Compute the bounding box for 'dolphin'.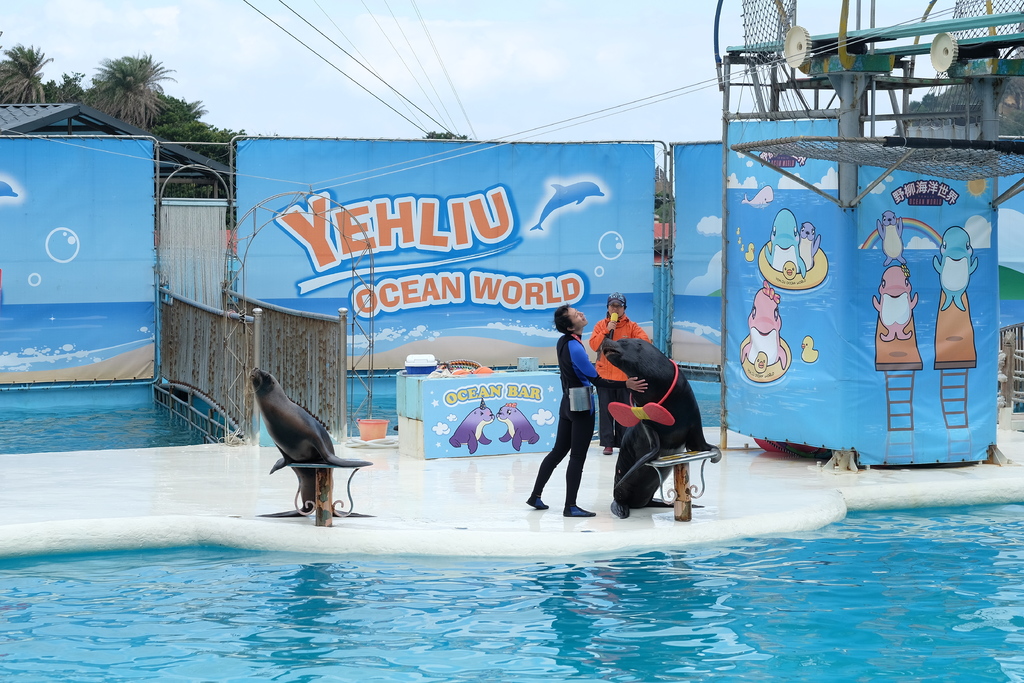
762 205 806 281.
